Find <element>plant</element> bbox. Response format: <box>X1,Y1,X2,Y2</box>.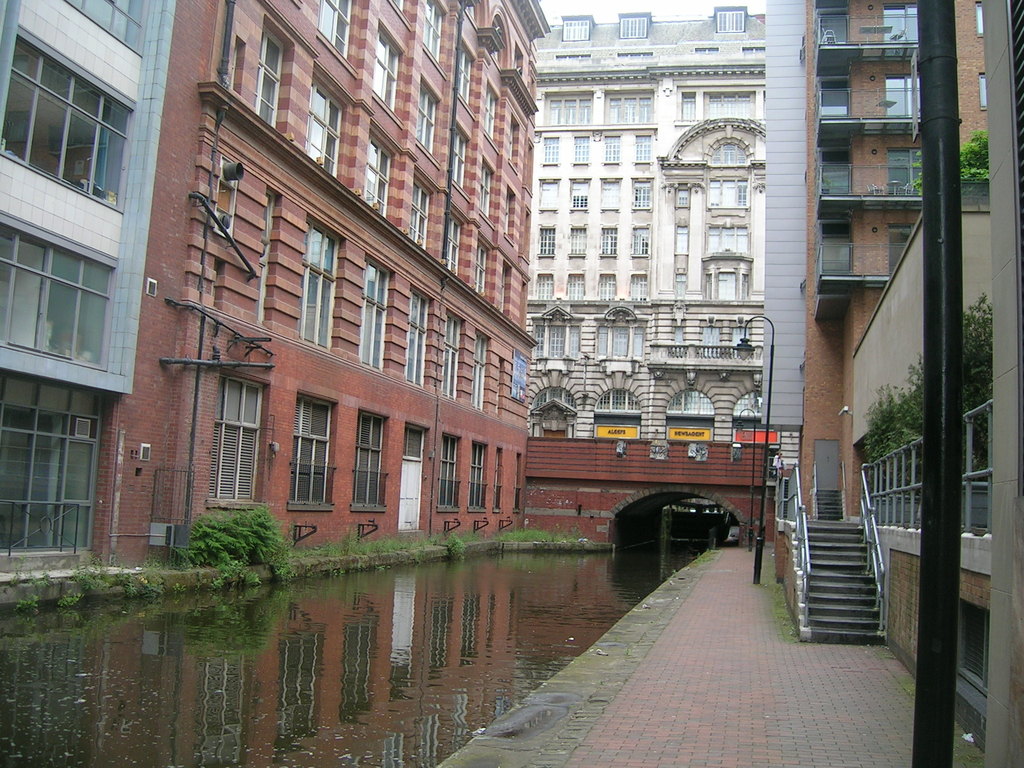
<box>207,577,230,594</box>.
